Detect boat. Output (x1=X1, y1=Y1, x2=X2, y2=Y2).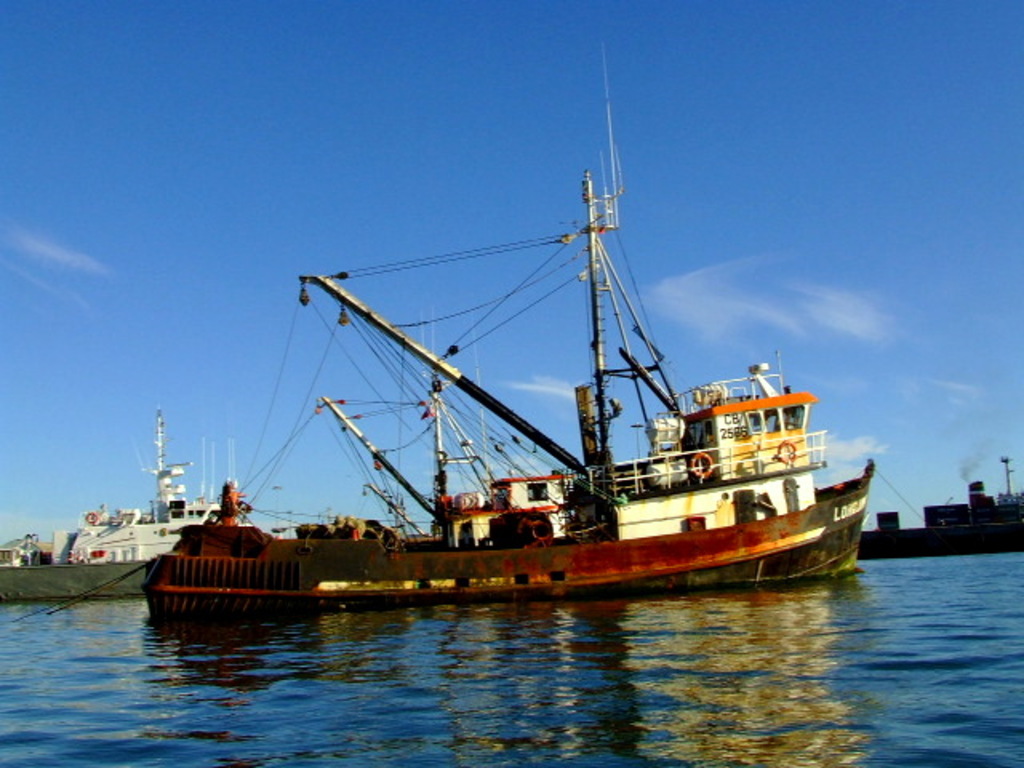
(x1=162, y1=117, x2=922, y2=635).
